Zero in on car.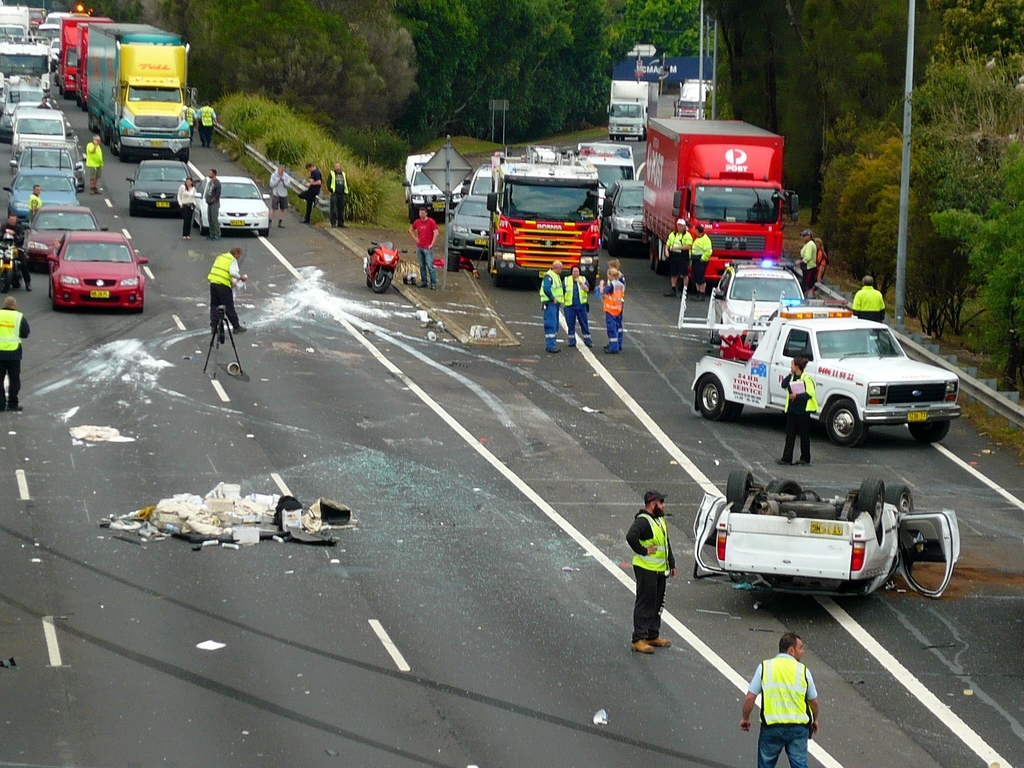
Zeroed in: box=[0, 88, 56, 136].
